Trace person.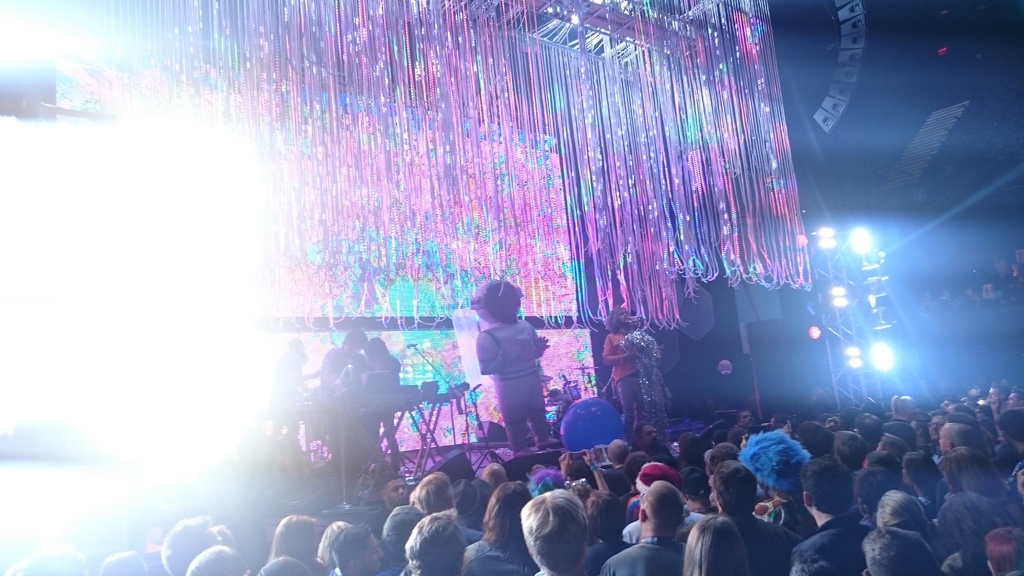
Traced to 601,308,646,434.
